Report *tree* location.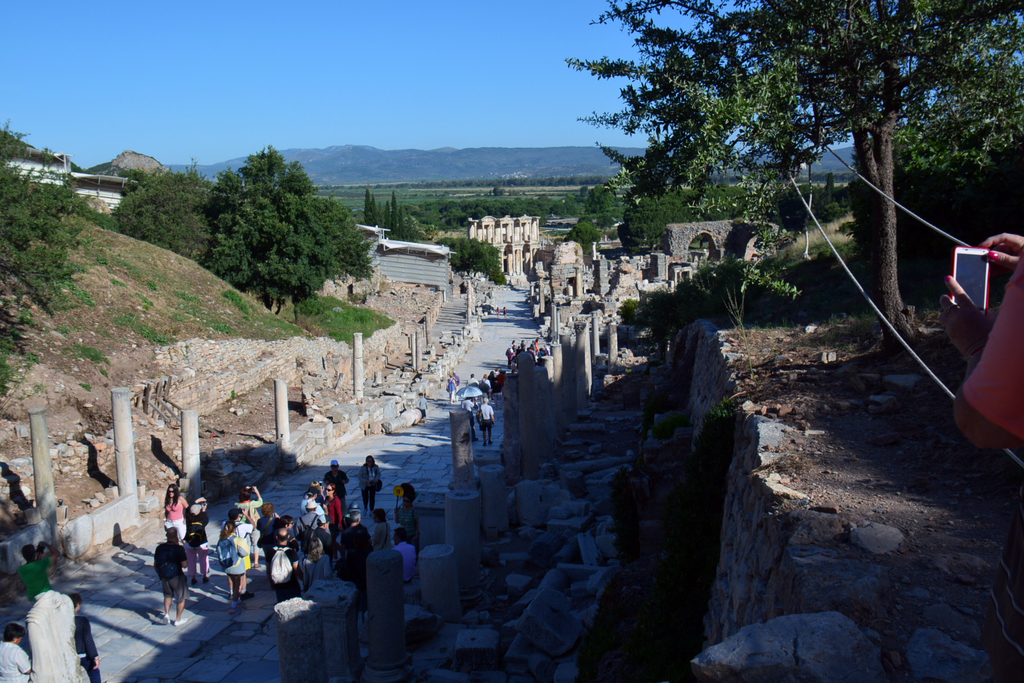
Report: bbox=(563, 0, 1023, 322).
